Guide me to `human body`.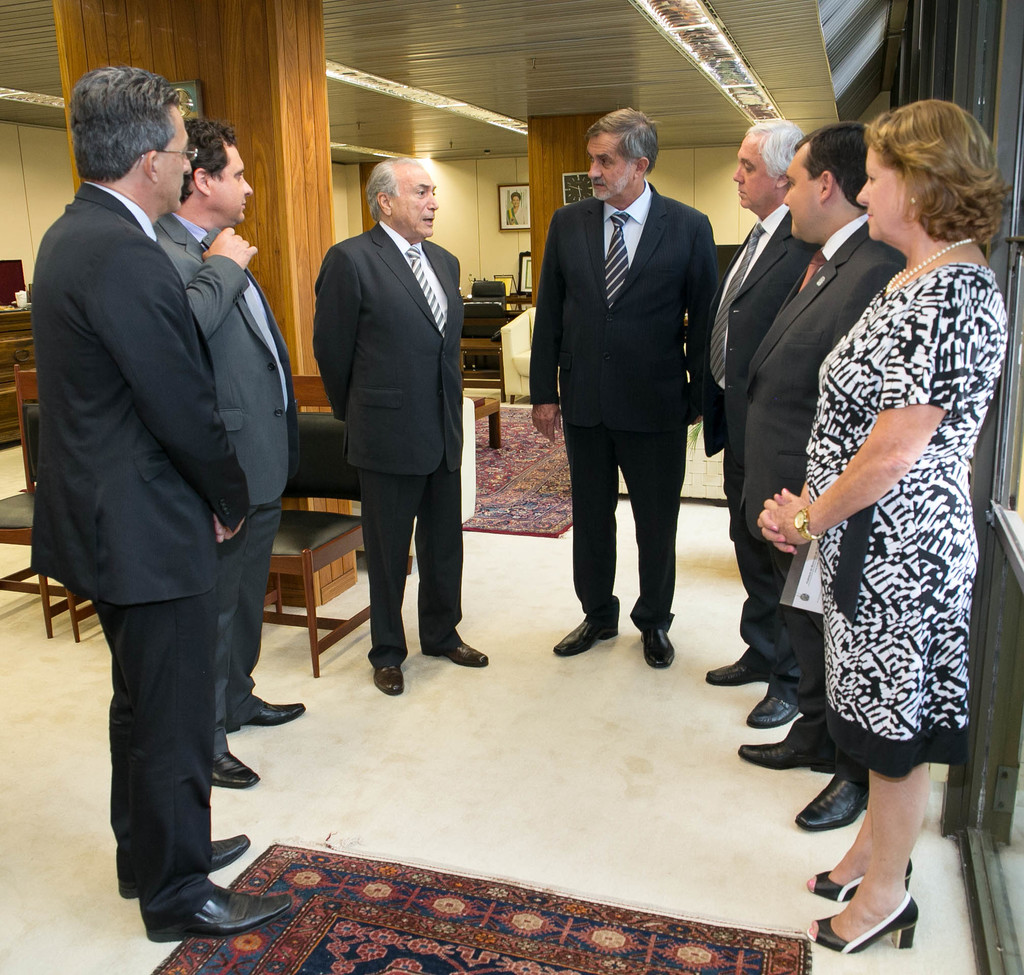
Guidance: [694, 197, 810, 727].
